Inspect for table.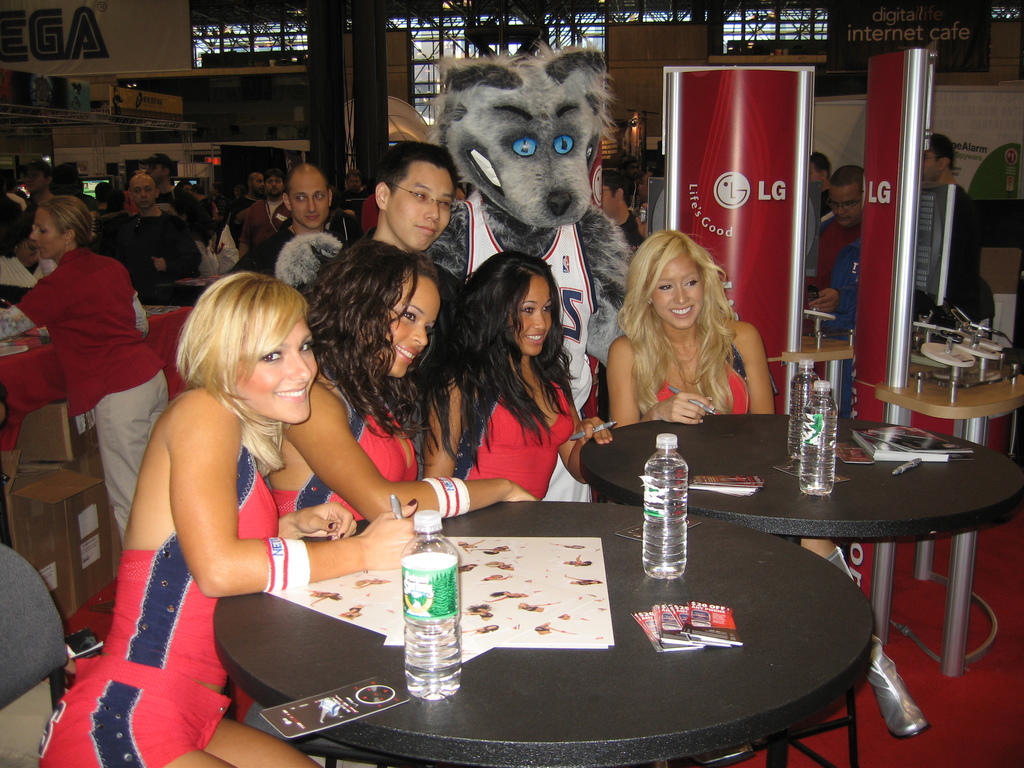
Inspection: detection(557, 406, 1023, 675).
